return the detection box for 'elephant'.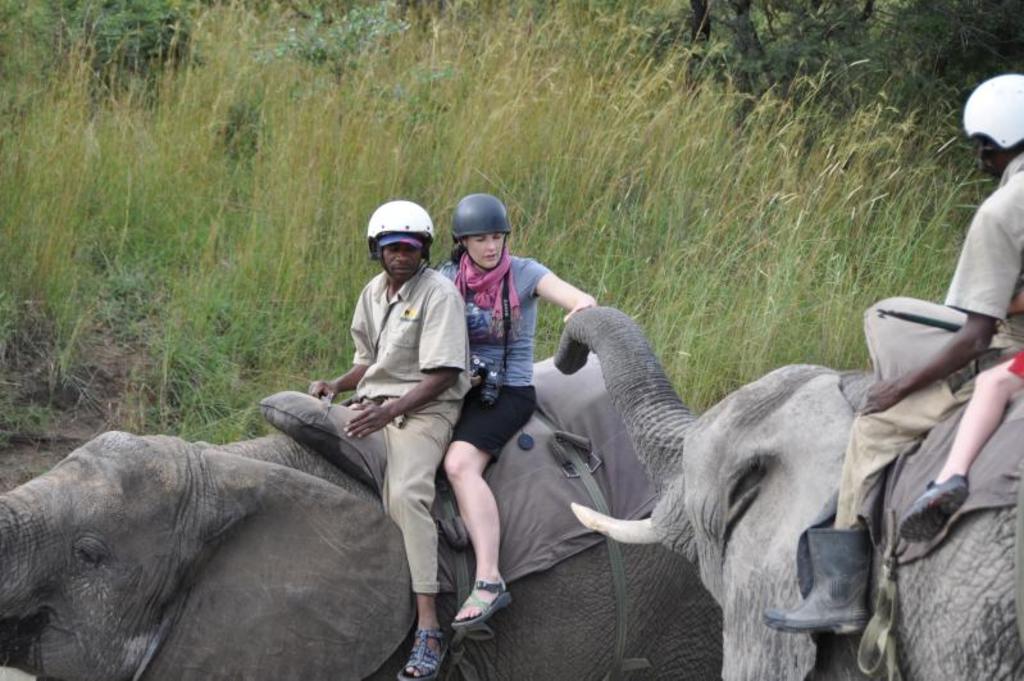
bbox(547, 299, 1019, 678).
